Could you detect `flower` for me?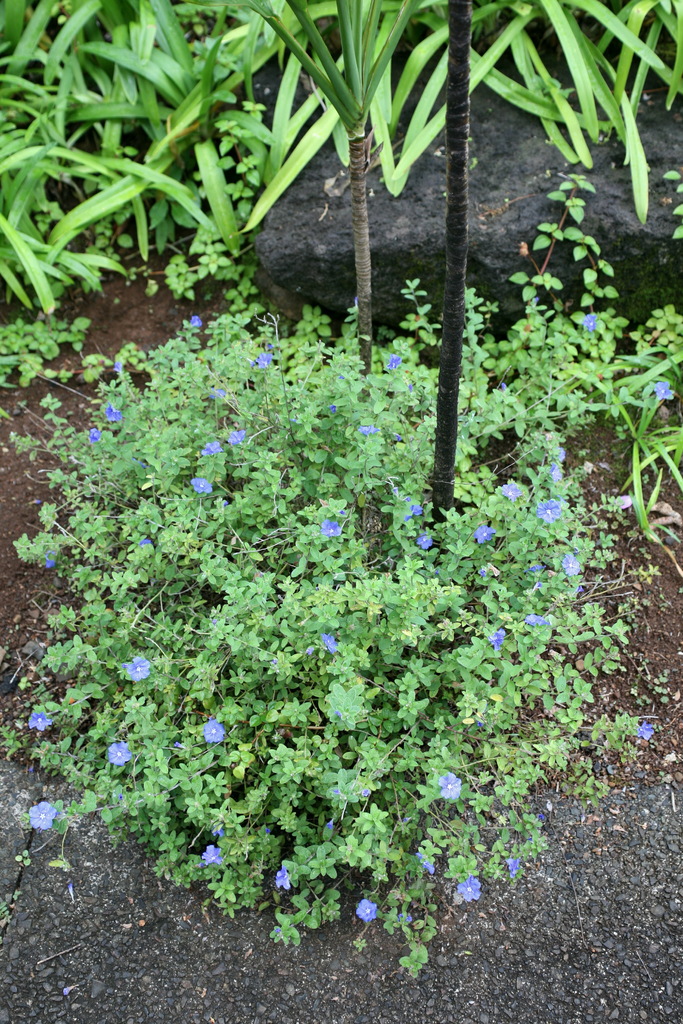
Detection result: [x1=415, y1=851, x2=432, y2=876].
